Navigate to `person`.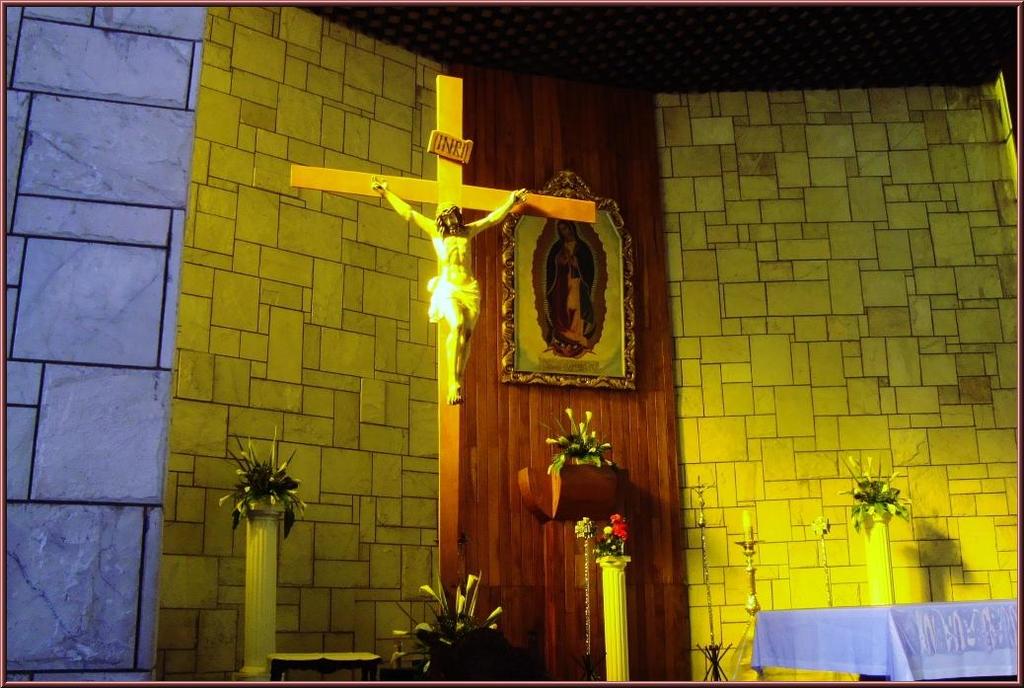
Navigation target: BBox(376, 177, 518, 410).
